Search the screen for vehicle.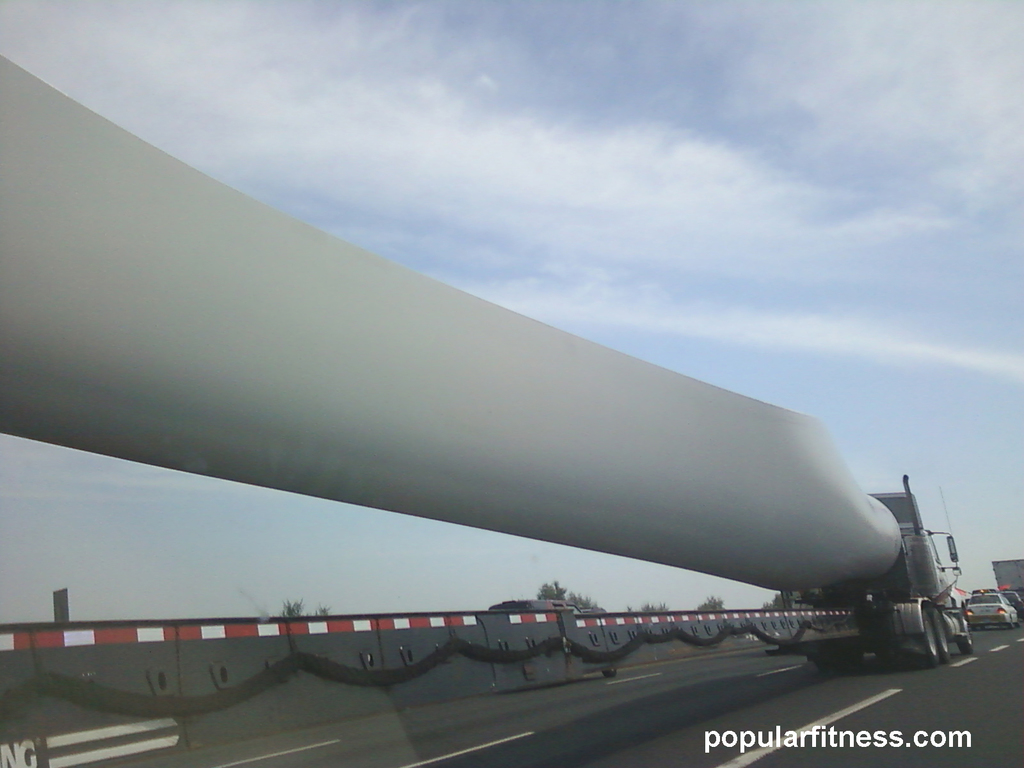
Found at bbox(987, 559, 1023, 618).
